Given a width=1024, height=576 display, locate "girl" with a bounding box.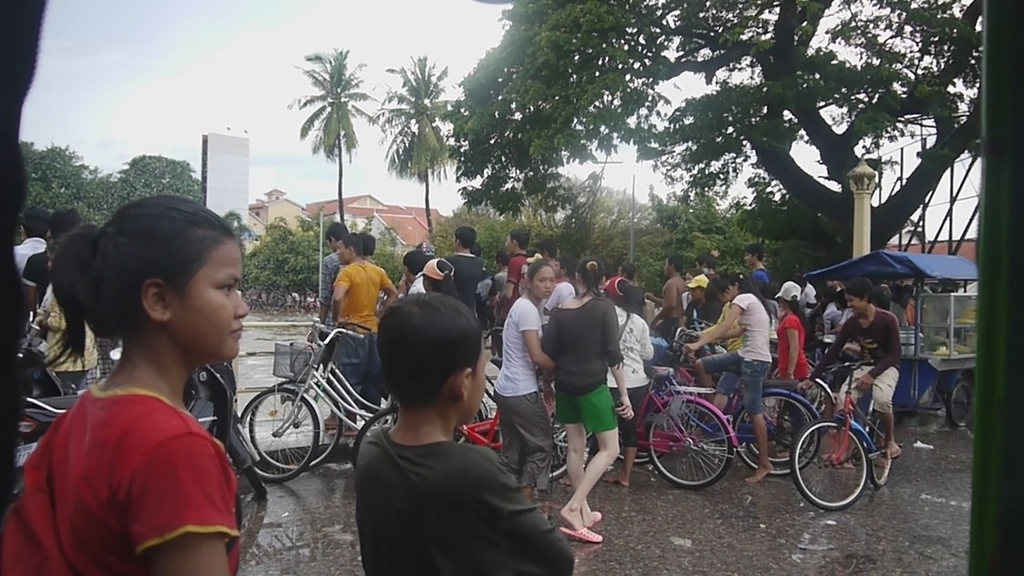
Located: [left=411, top=260, right=462, bottom=299].
